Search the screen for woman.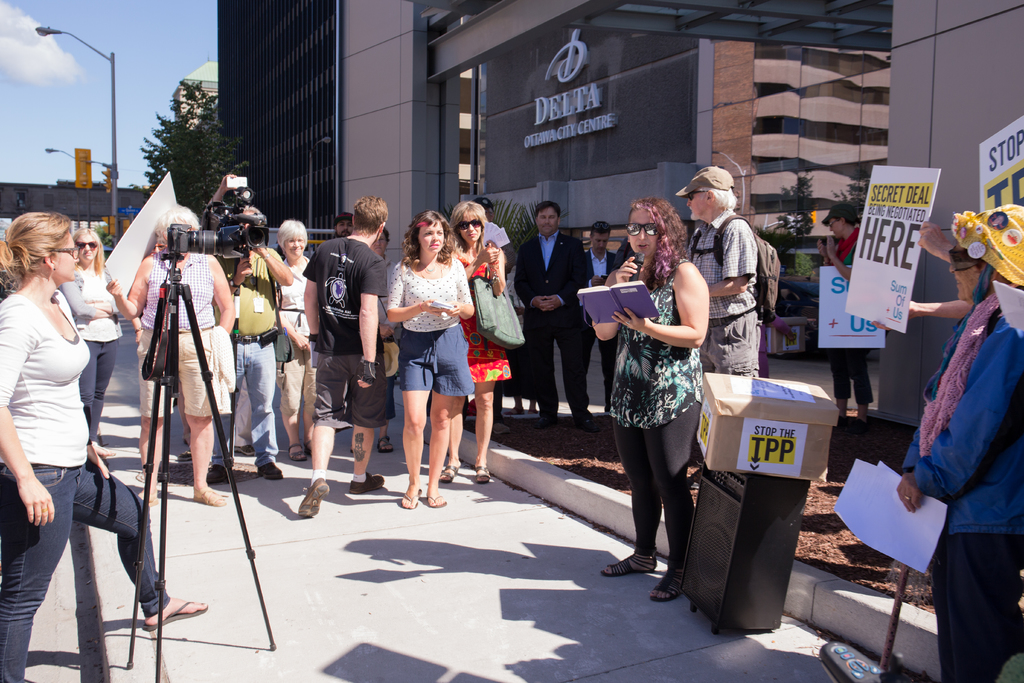
Found at box=[268, 220, 328, 468].
